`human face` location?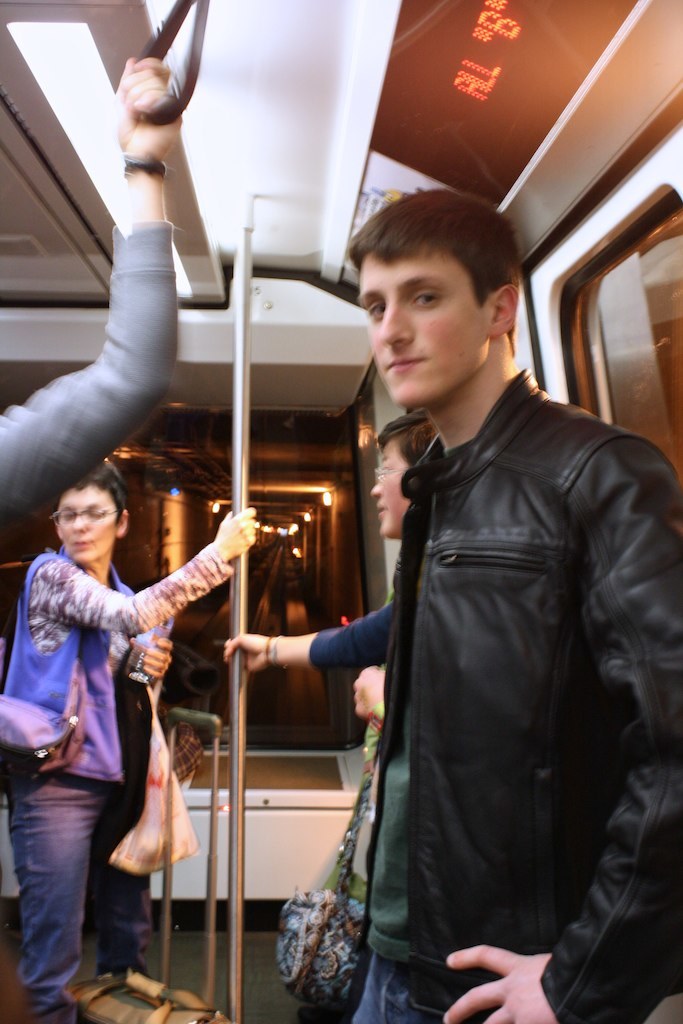
365 439 427 537
